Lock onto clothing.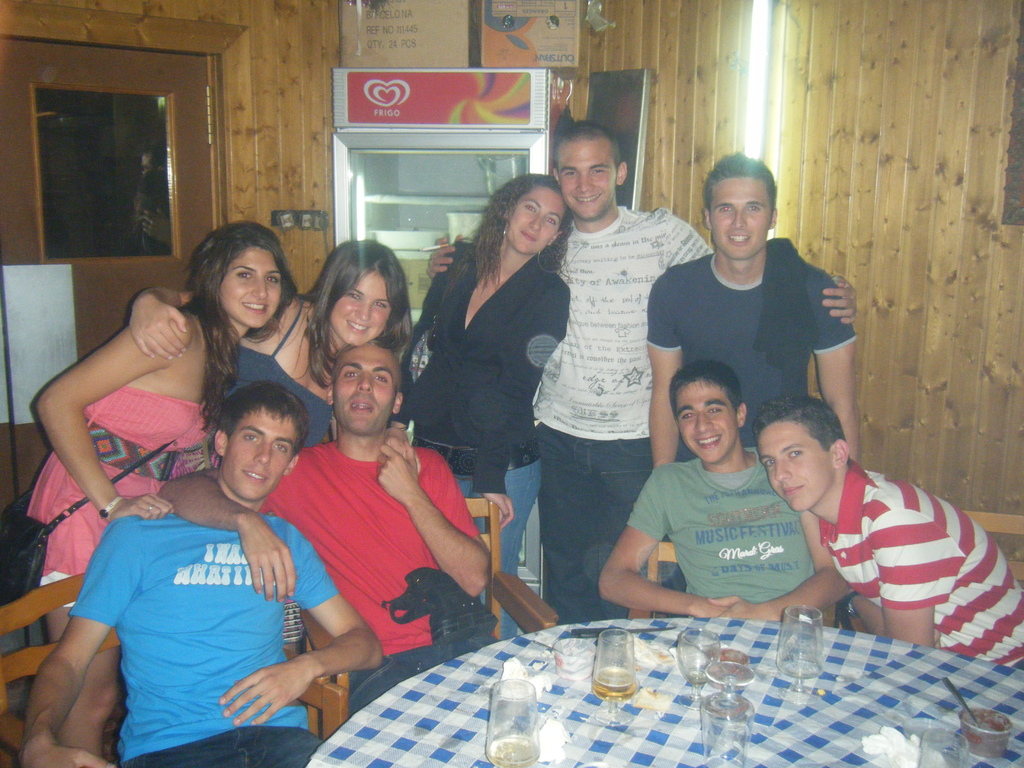
Locked: {"x1": 822, "y1": 451, "x2": 1023, "y2": 674}.
